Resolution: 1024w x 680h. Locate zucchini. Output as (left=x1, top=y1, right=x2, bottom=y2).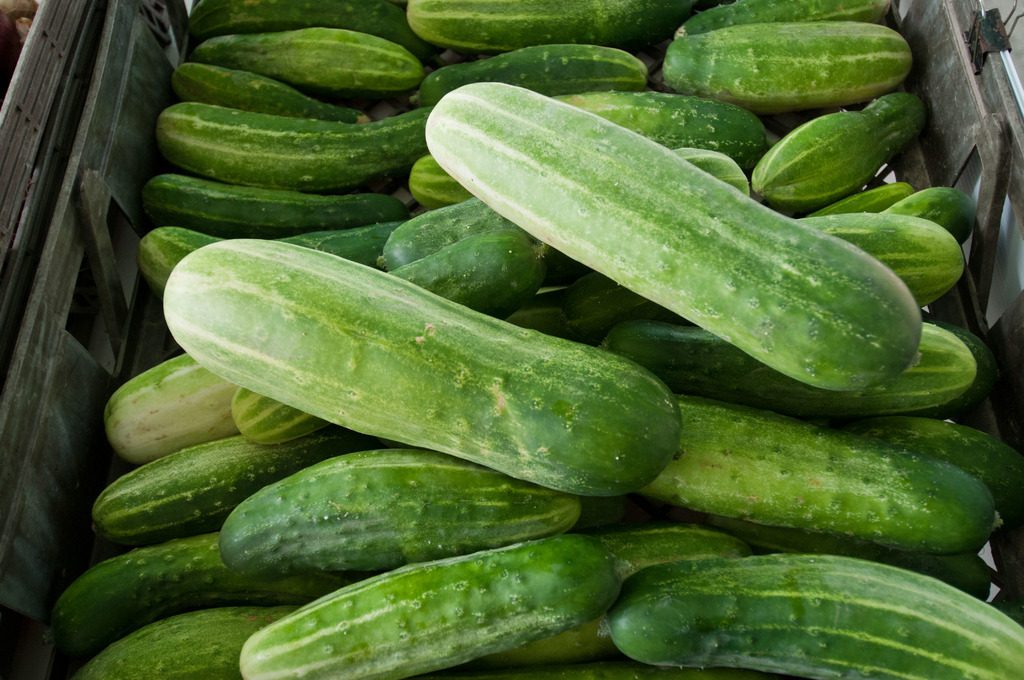
(left=61, top=605, right=312, bottom=679).
